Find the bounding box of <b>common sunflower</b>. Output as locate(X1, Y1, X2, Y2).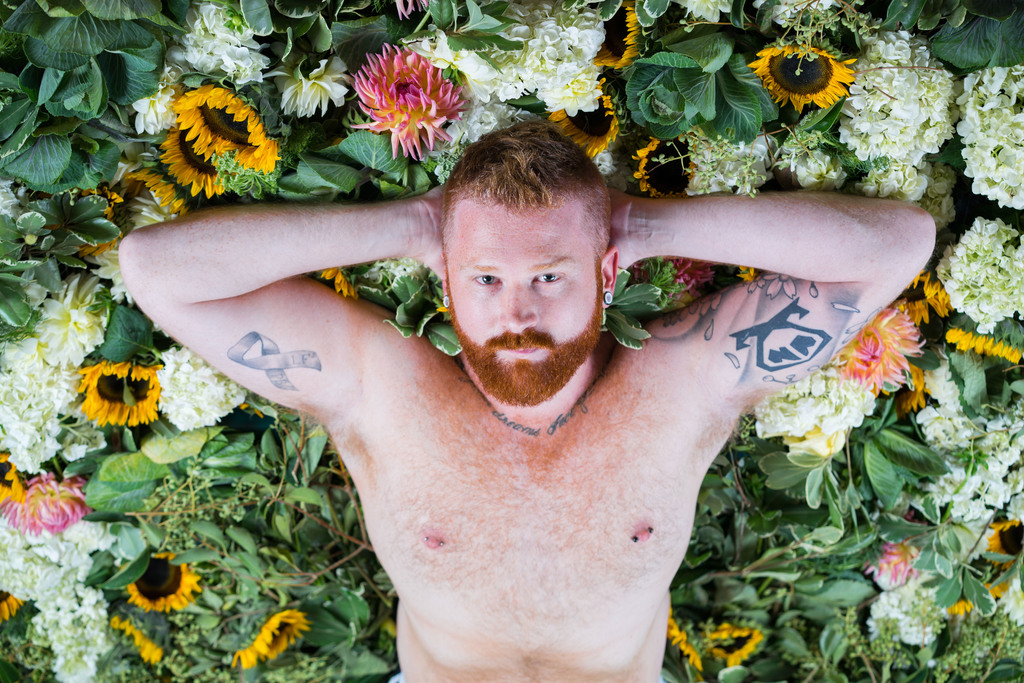
locate(131, 75, 282, 220).
